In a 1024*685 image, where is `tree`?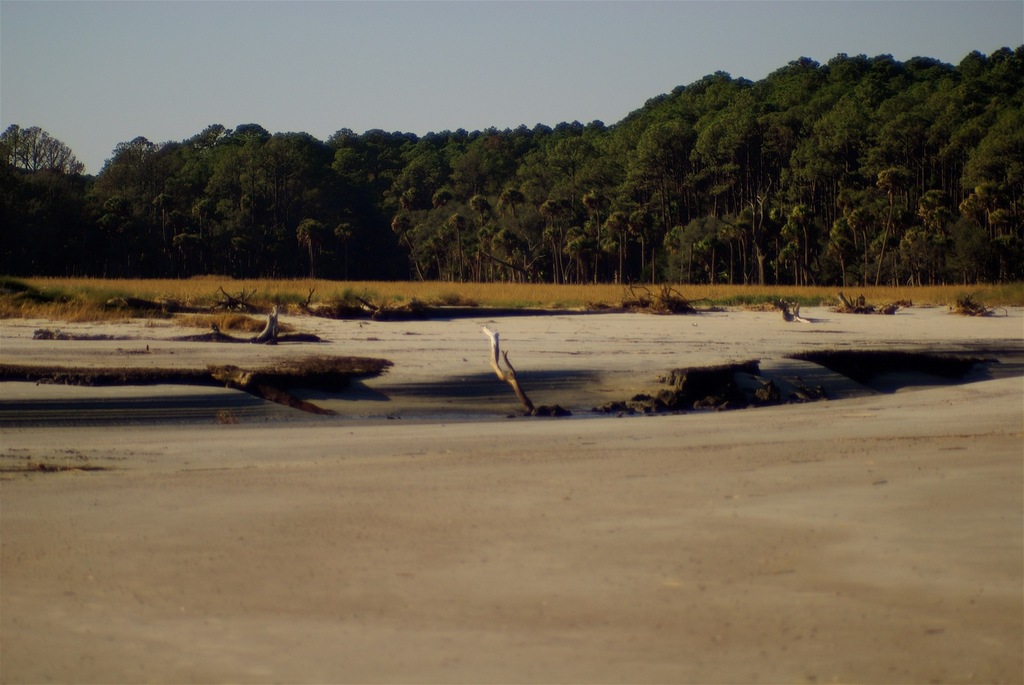
{"left": 0, "top": 121, "right": 106, "bottom": 177}.
